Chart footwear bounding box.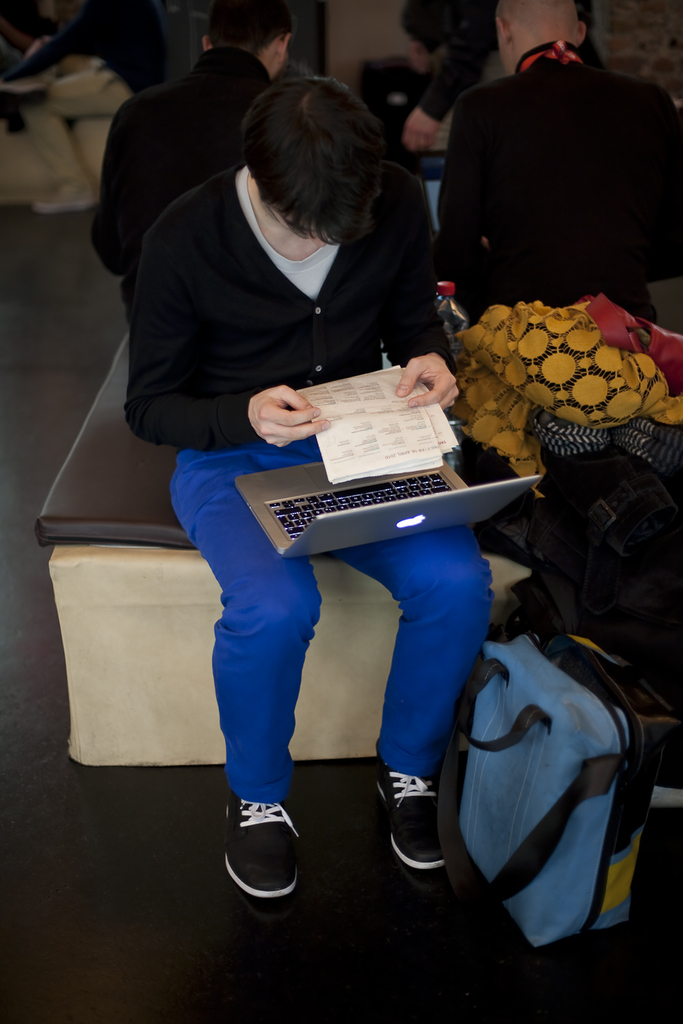
Charted: [left=222, top=795, right=307, bottom=906].
